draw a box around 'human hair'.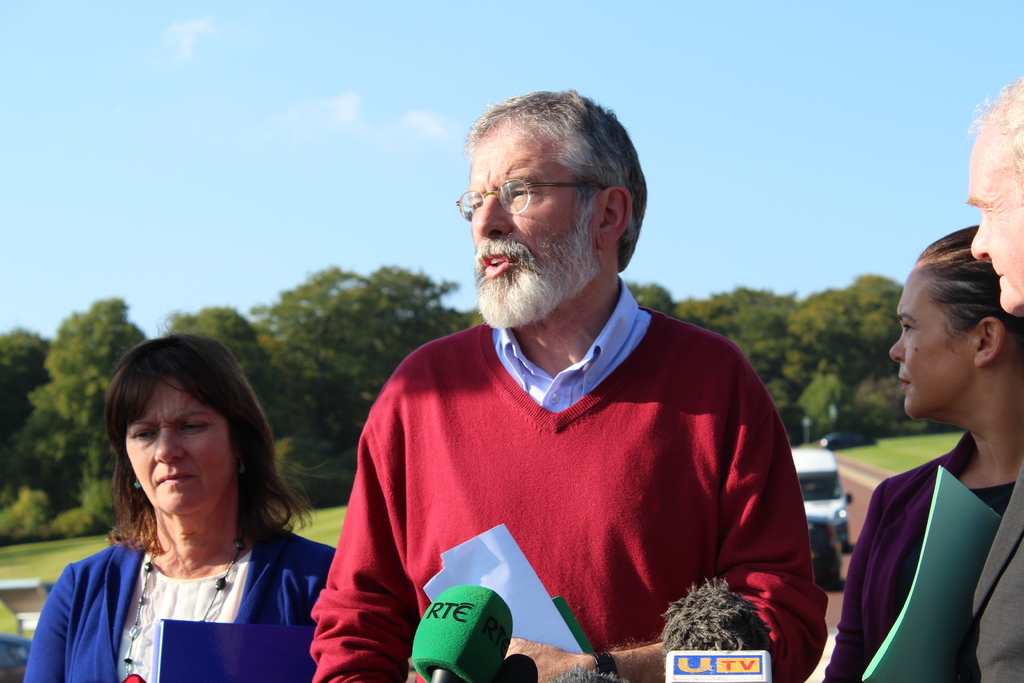
(left=97, top=348, right=282, bottom=585).
